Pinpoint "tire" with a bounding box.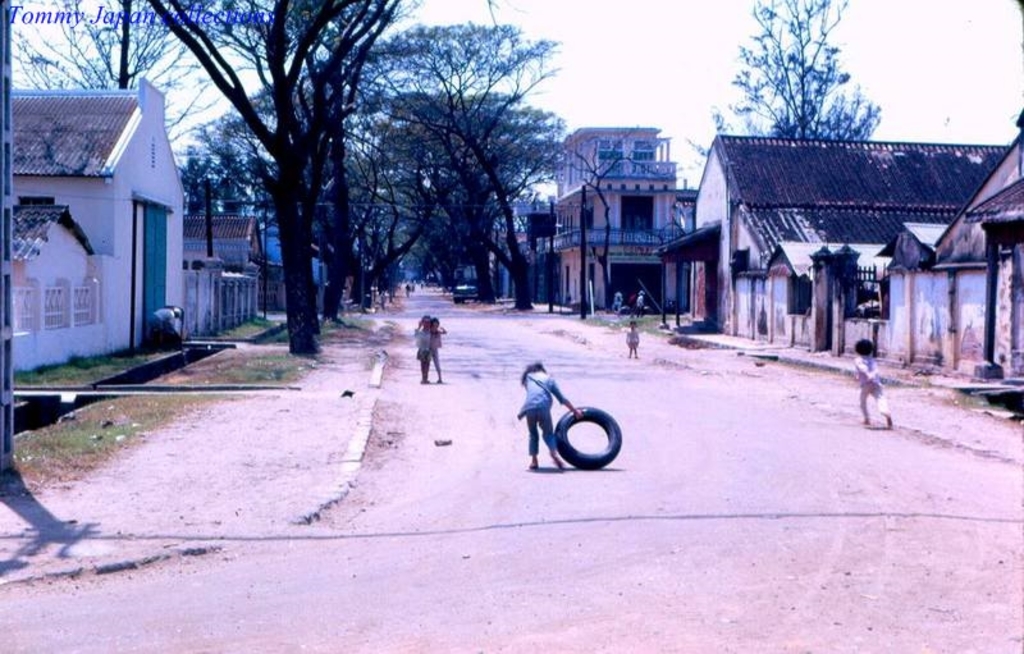
bbox=(547, 402, 617, 472).
